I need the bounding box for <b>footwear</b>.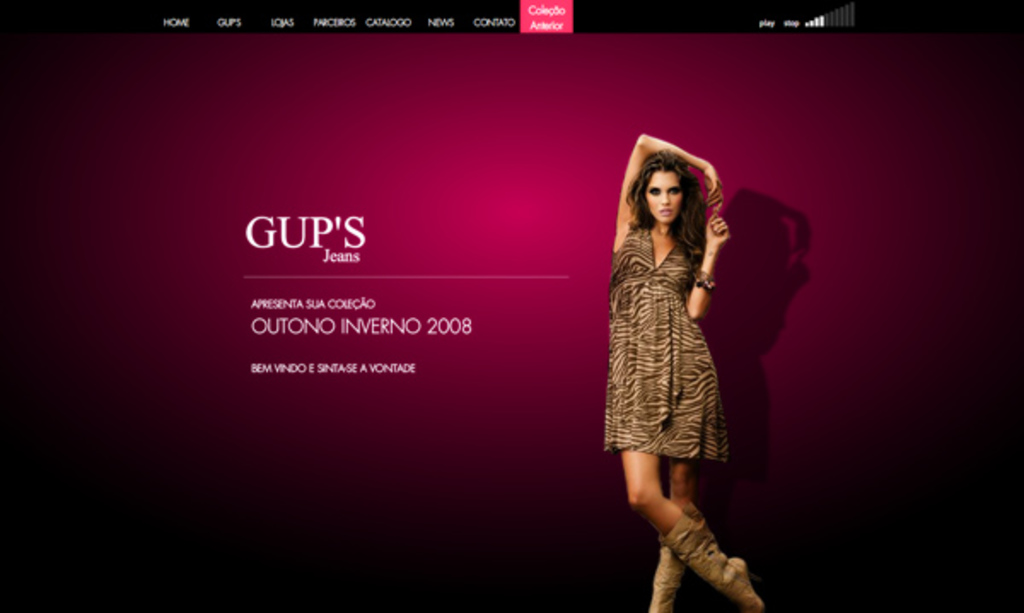
Here it is: x1=655 y1=517 x2=744 y2=599.
